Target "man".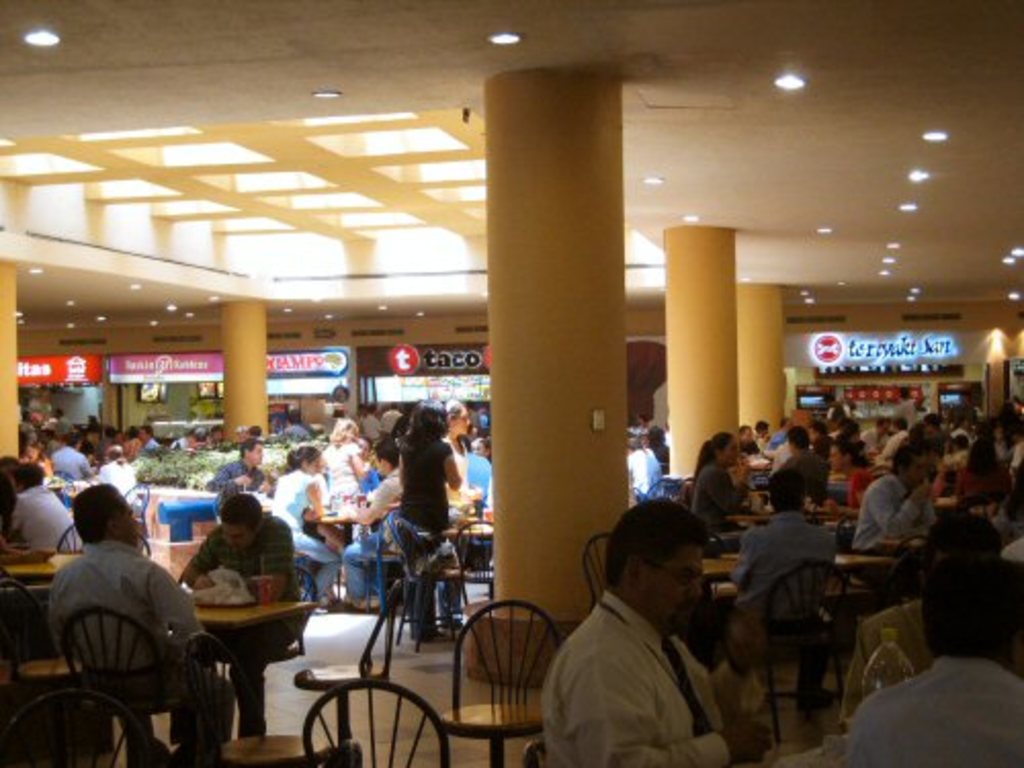
Target region: l=735, t=465, r=838, b=707.
